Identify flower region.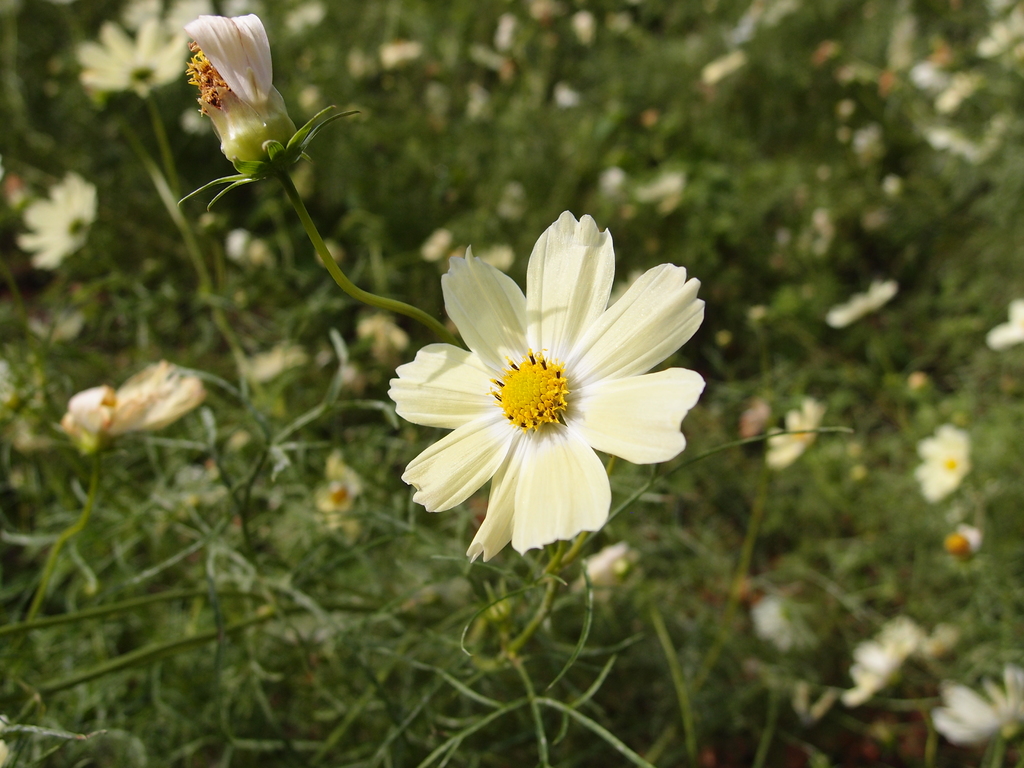
Region: (x1=185, y1=10, x2=293, y2=169).
